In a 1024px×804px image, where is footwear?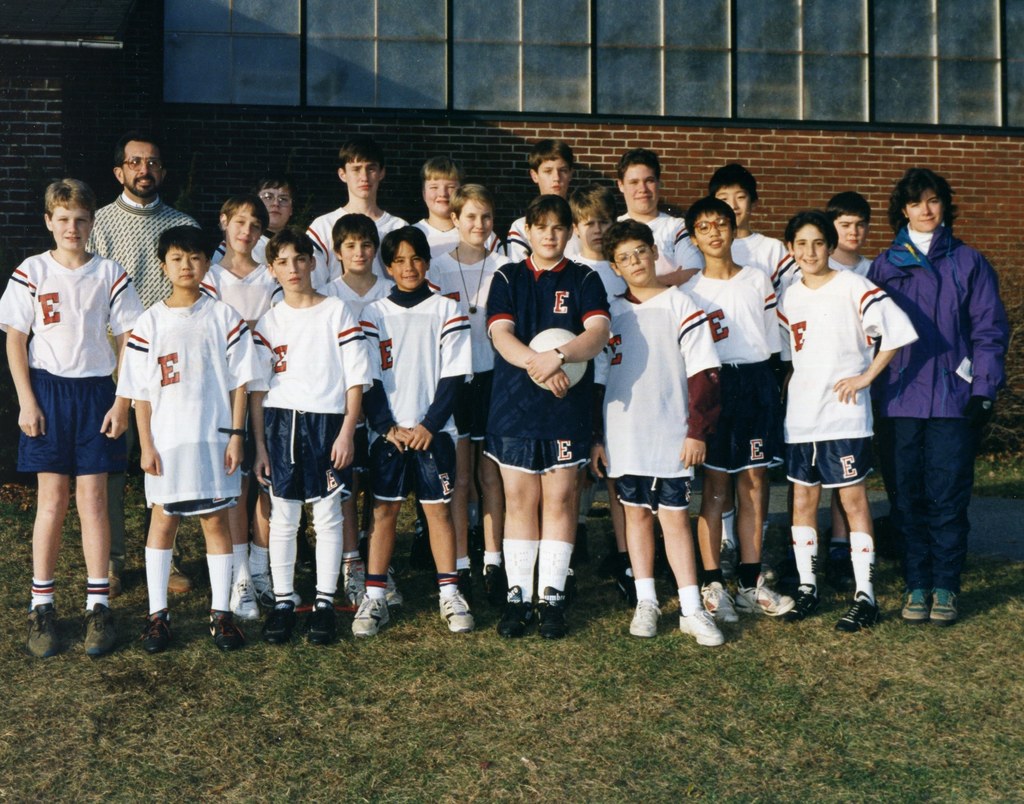
<bbox>536, 598, 564, 641</bbox>.
